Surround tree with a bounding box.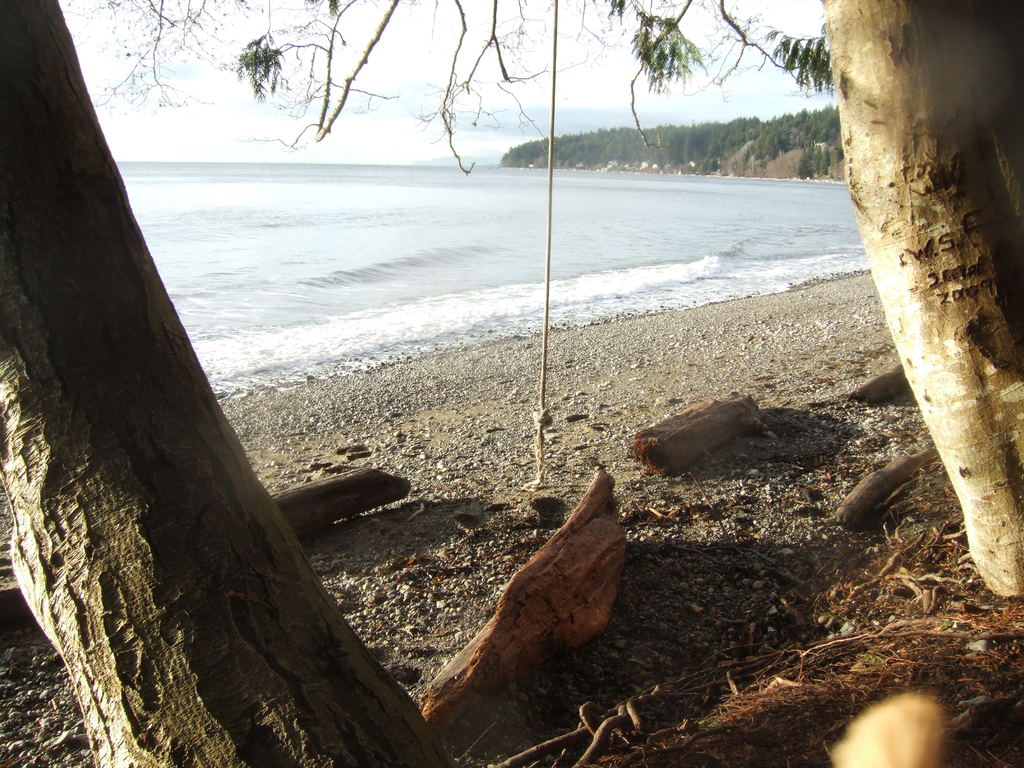
(x1=796, y1=0, x2=1018, y2=532).
